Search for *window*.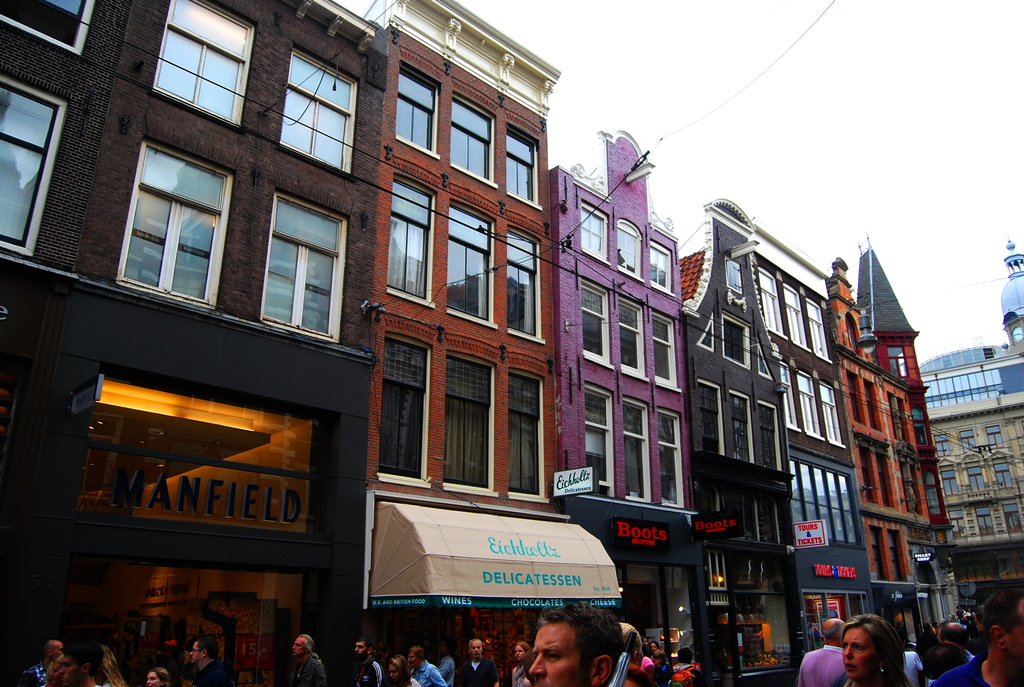
Found at crop(278, 45, 360, 170).
